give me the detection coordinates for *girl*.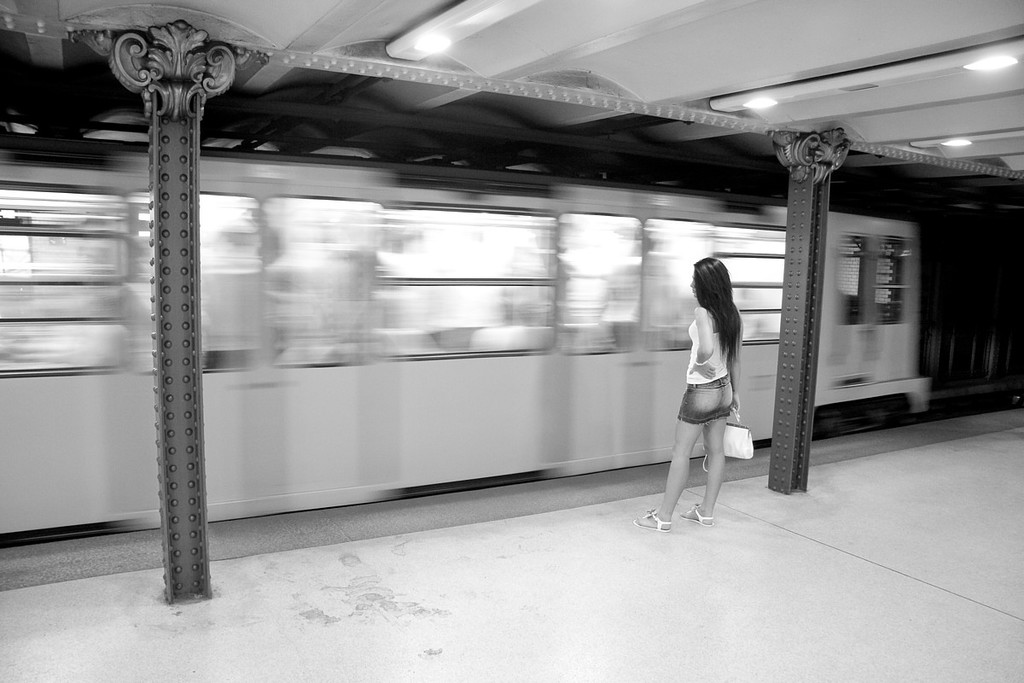
(632, 256, 745, 530).
